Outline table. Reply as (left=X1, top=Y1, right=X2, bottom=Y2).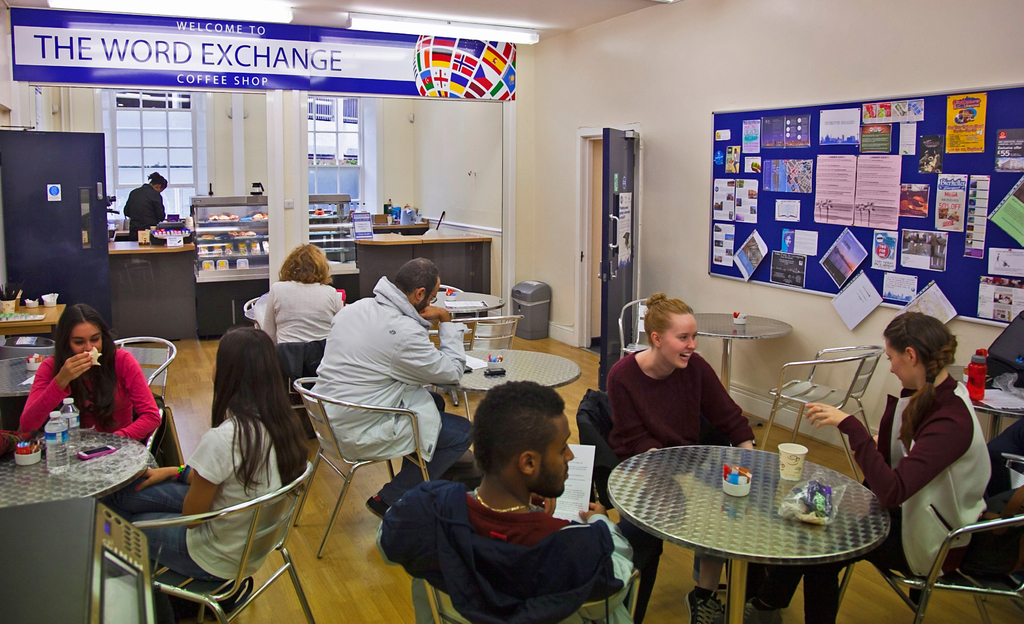
(left=429, top=294, right=508, bottom=319).
